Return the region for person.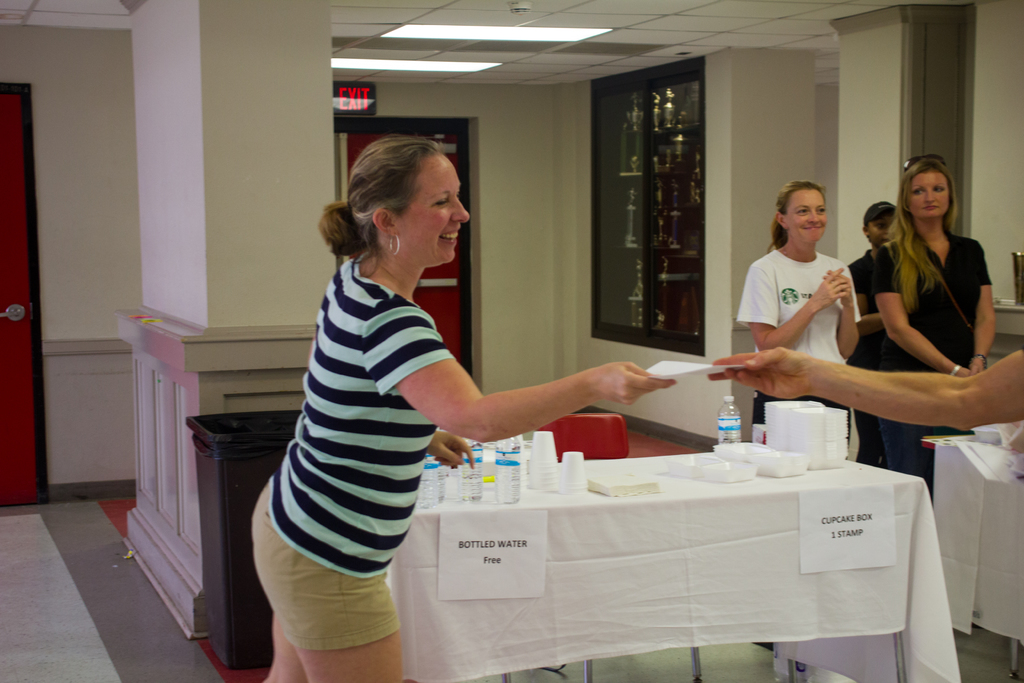
<box>850,202,897,460</box>.
